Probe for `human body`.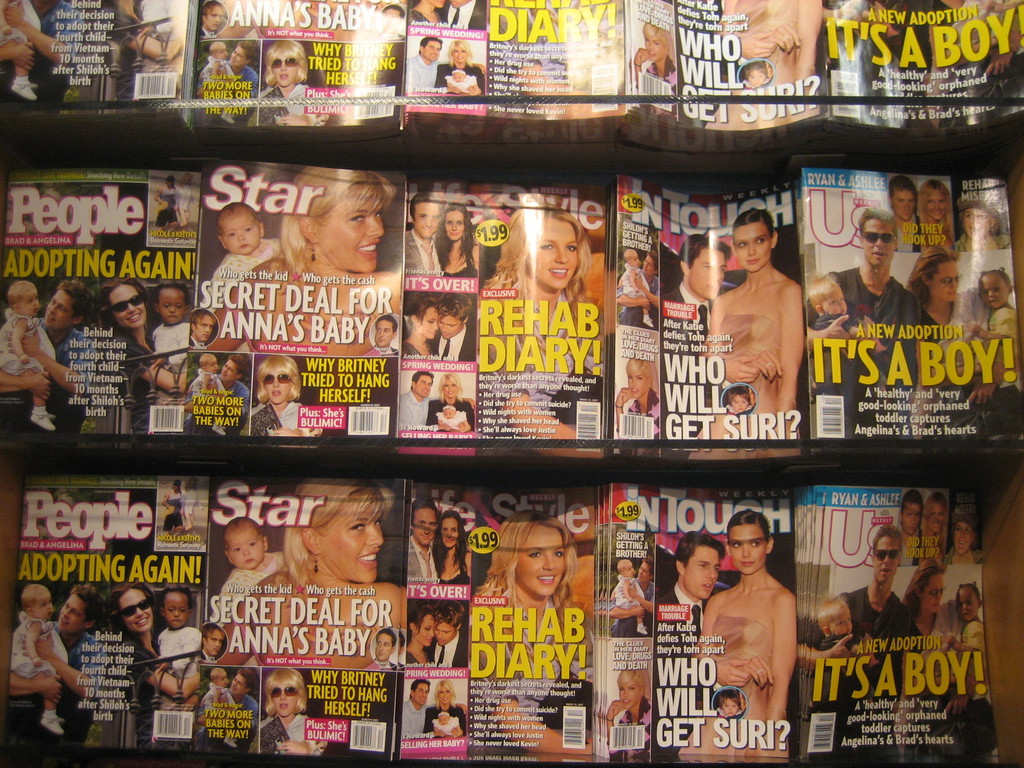
Probe result: locate(623, 20, 678, 114).
